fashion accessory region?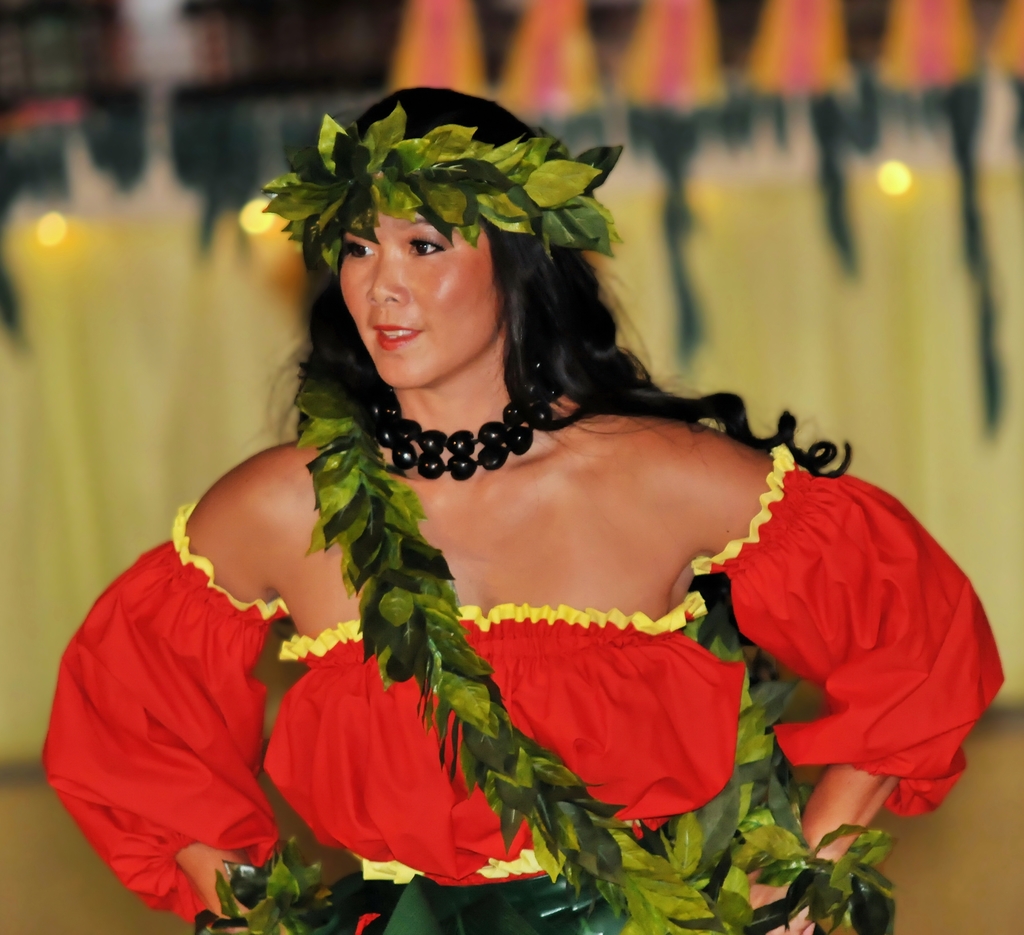
<region>294, 377, 756, 934</region>
